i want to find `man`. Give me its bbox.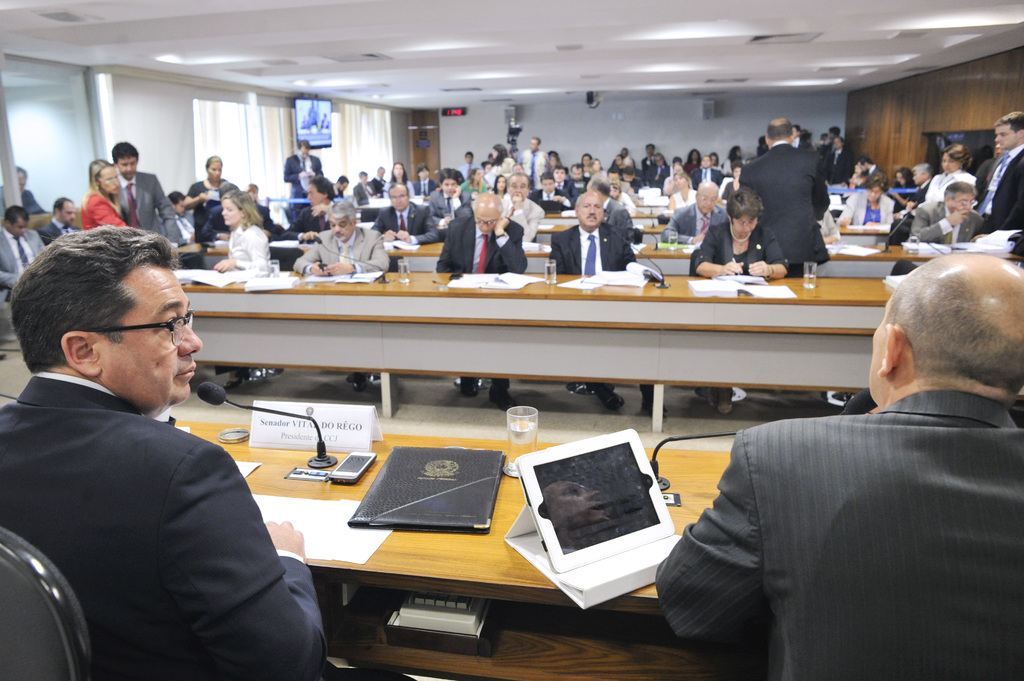
<region>854, 154, 883, 189</region>.
